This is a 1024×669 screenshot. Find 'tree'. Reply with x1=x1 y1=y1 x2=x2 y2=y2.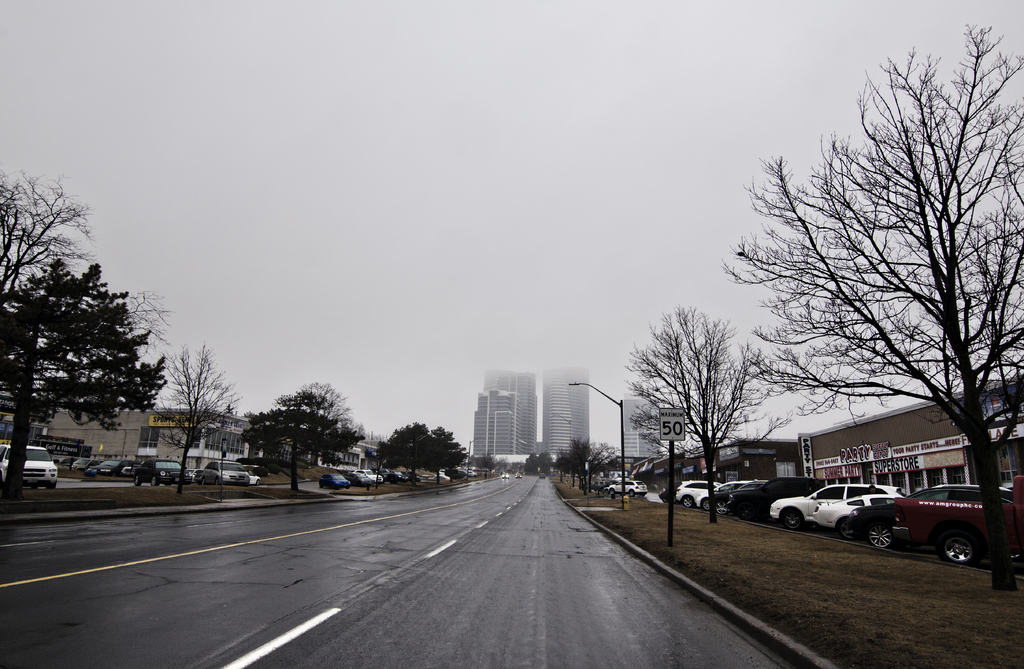
x1=154 y1=343 x2=239 y2=489.
